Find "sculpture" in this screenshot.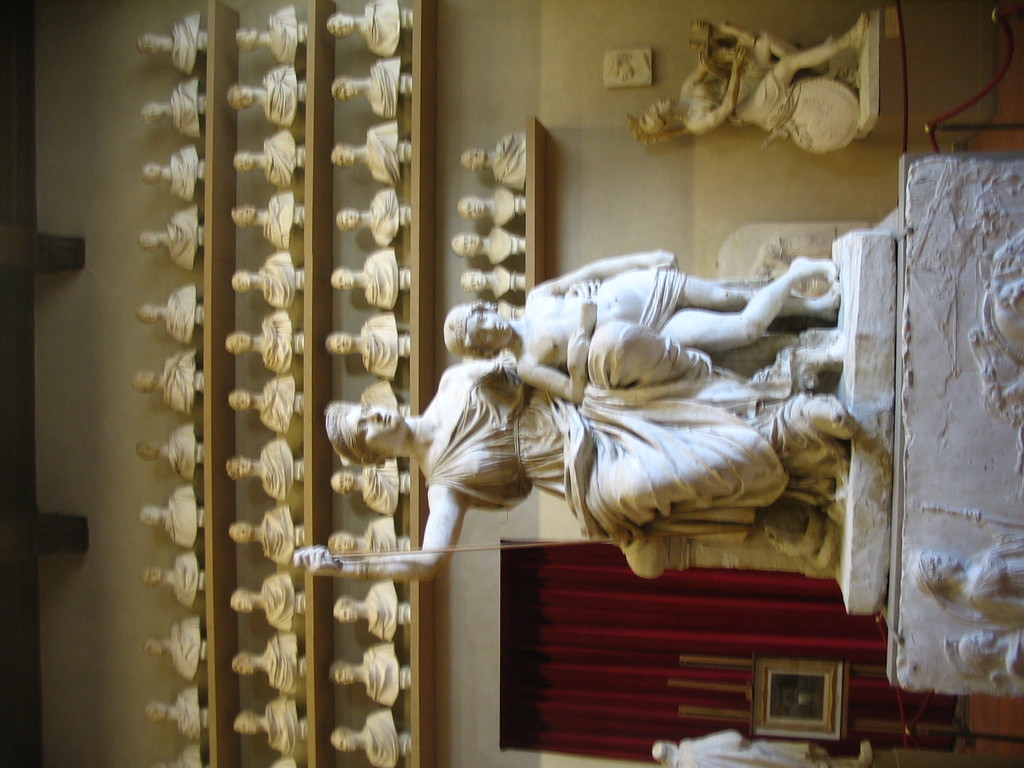
The bounding box for "sculpture" is select_region(234, 124, 305, 191).
